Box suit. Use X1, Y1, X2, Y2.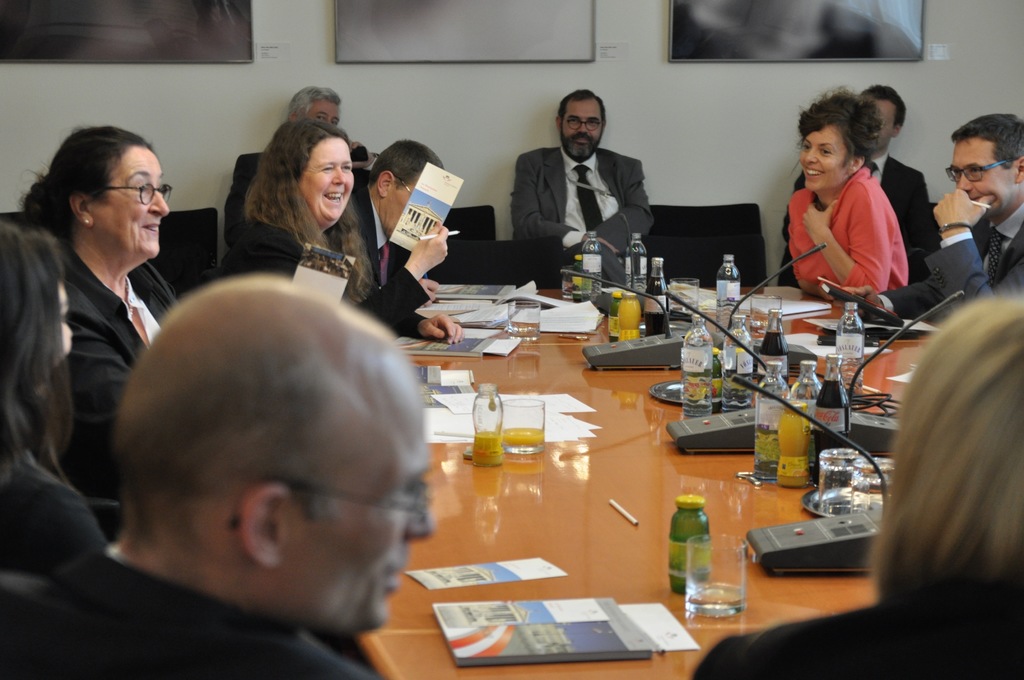
223, 151, 383, 243.
